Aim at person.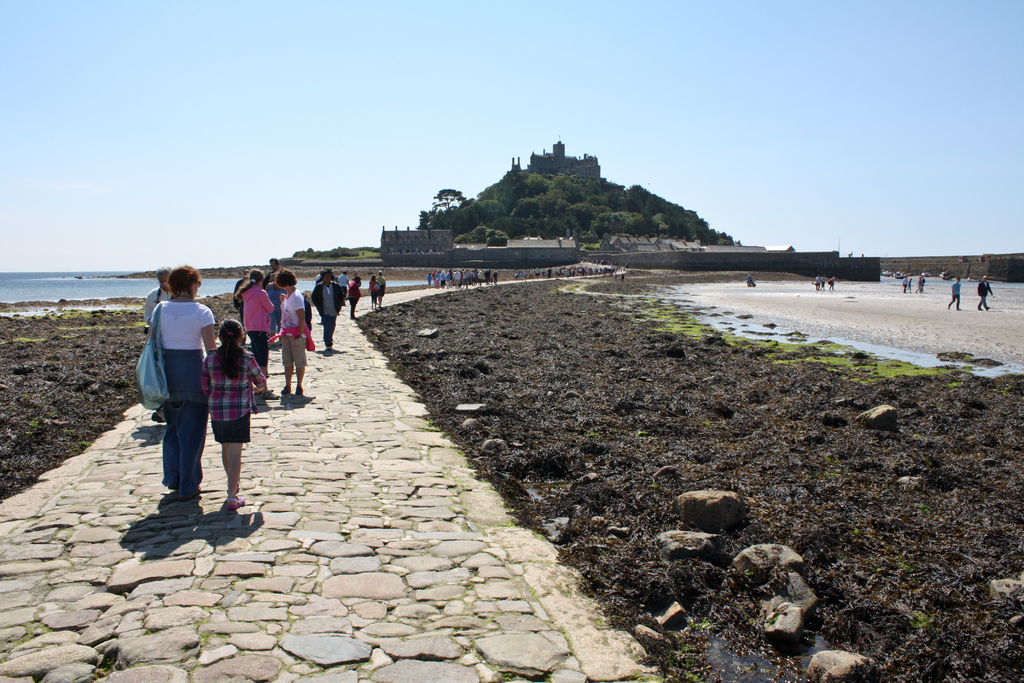
Aimed at <region>194, 318, 270, 513</region>.
